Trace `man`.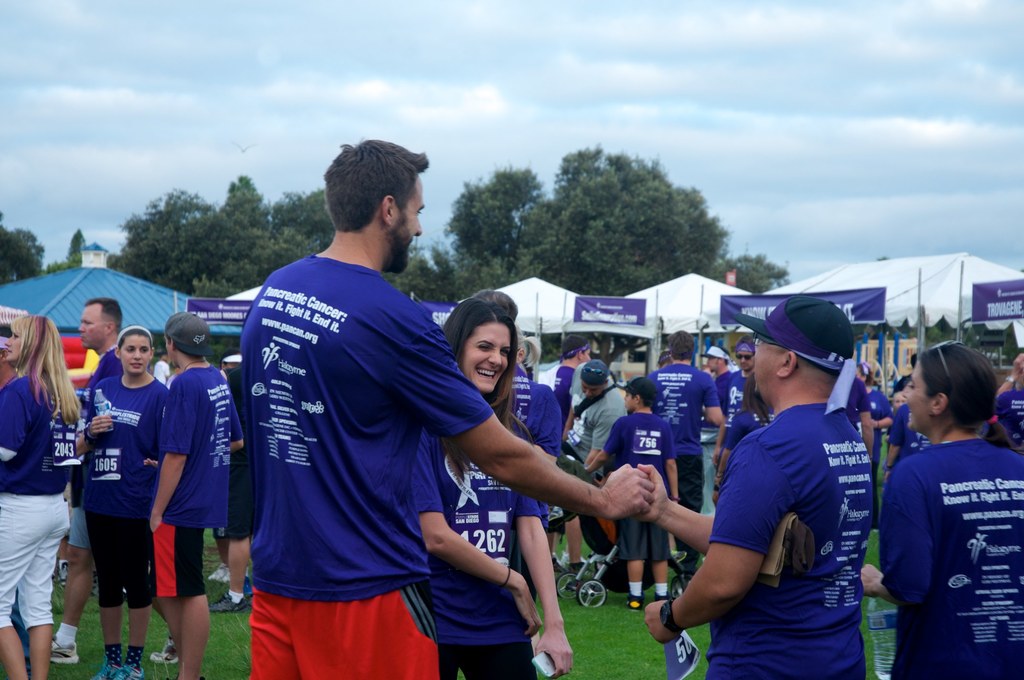
Traced to x1=152 y1=312 x2=243 y2=679.
